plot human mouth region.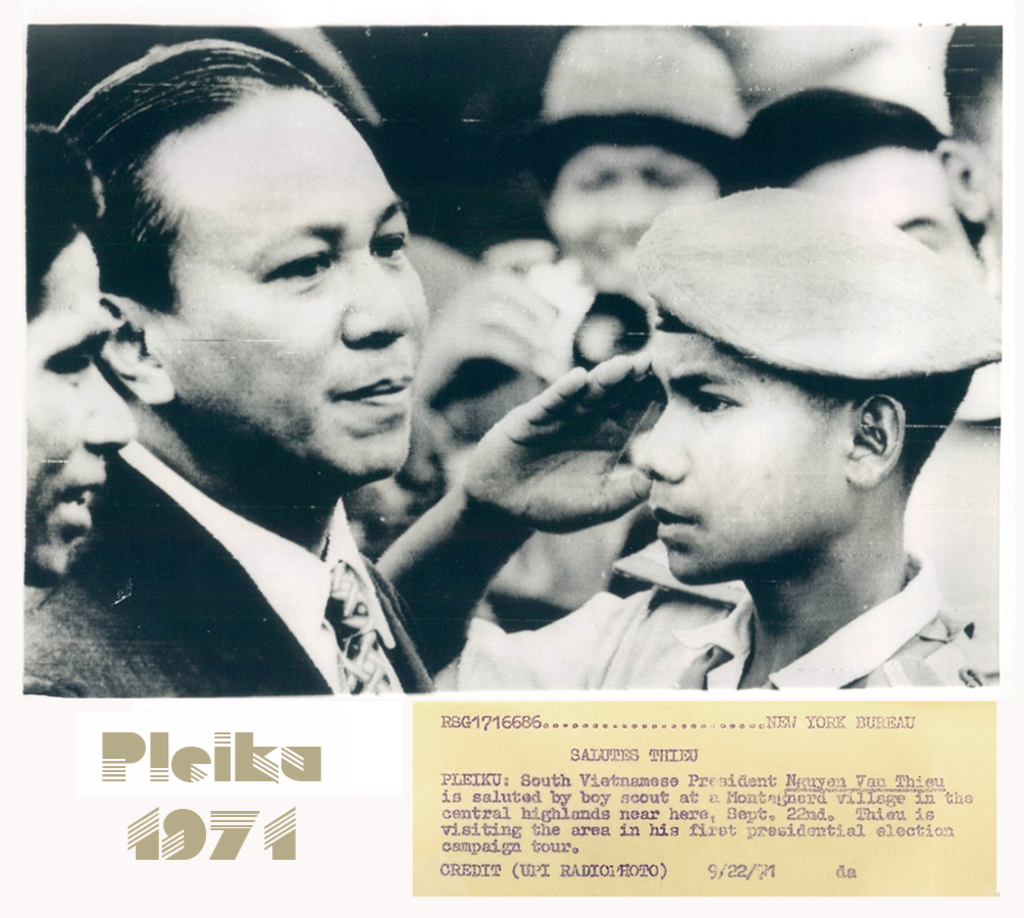
Plotted at locate(57, 477, 110, 524).
